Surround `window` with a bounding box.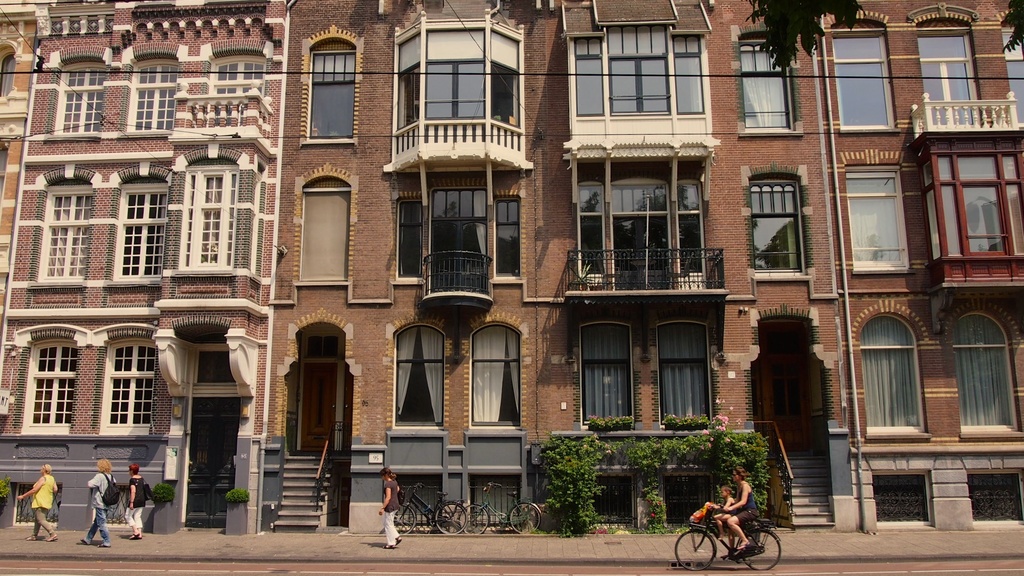
(489, 35, 523, 126).
